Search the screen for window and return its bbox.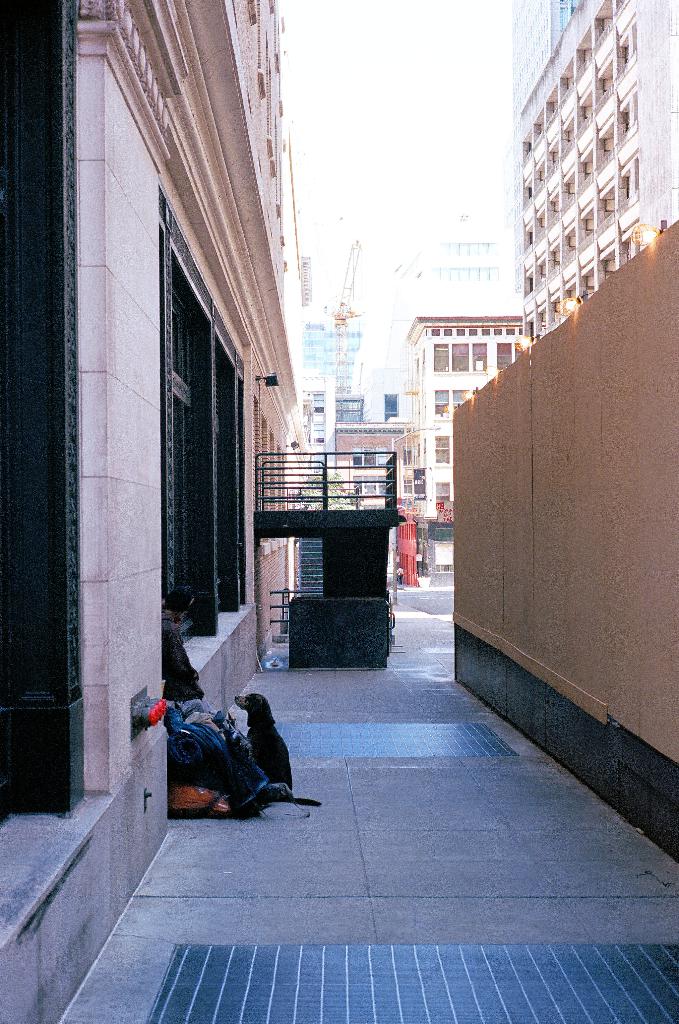
Found: <bbox>350, 475, 388, 500</bbox>.
